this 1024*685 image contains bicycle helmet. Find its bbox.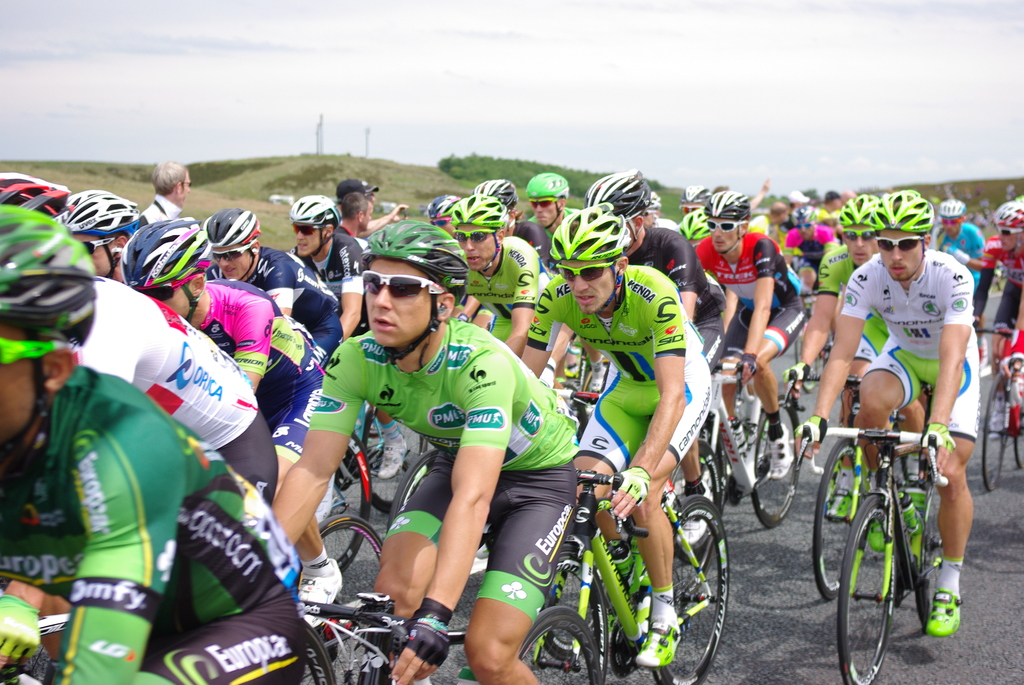
bbox=[211, 217, 264, 251].
